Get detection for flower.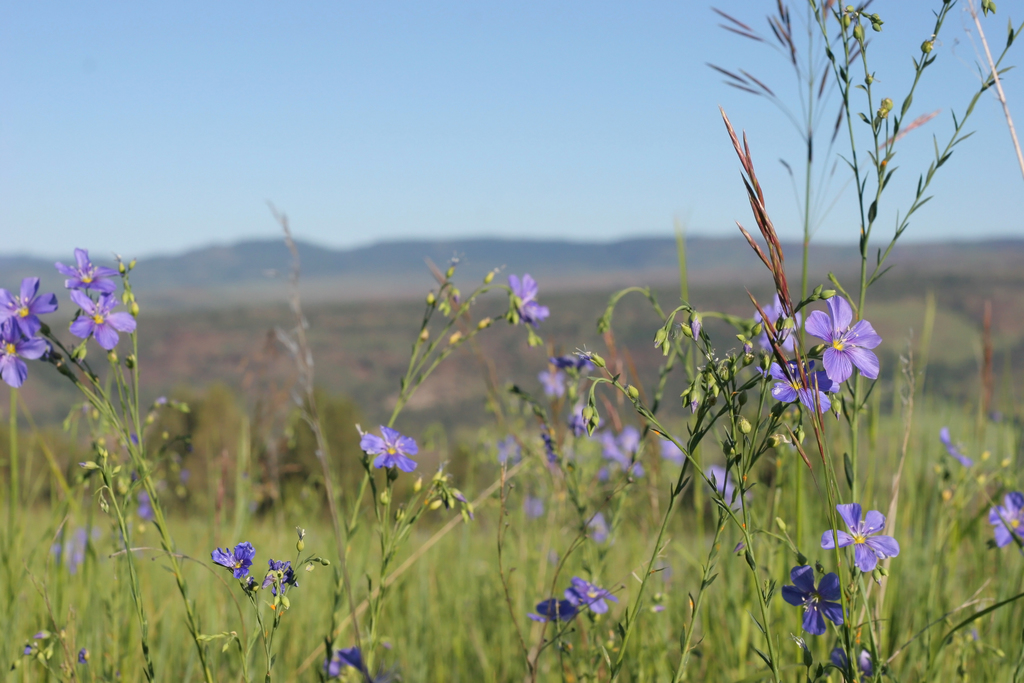
Detection: <box>207,531,255,598</box>.
